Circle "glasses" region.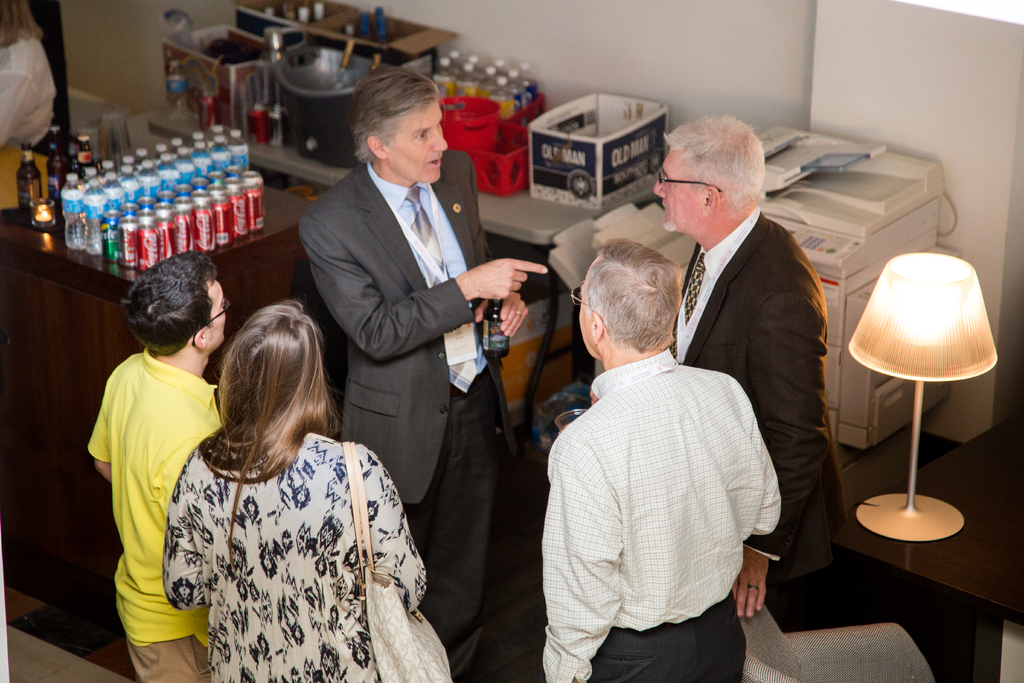
Region: box=[193, 297, 239, 347].
